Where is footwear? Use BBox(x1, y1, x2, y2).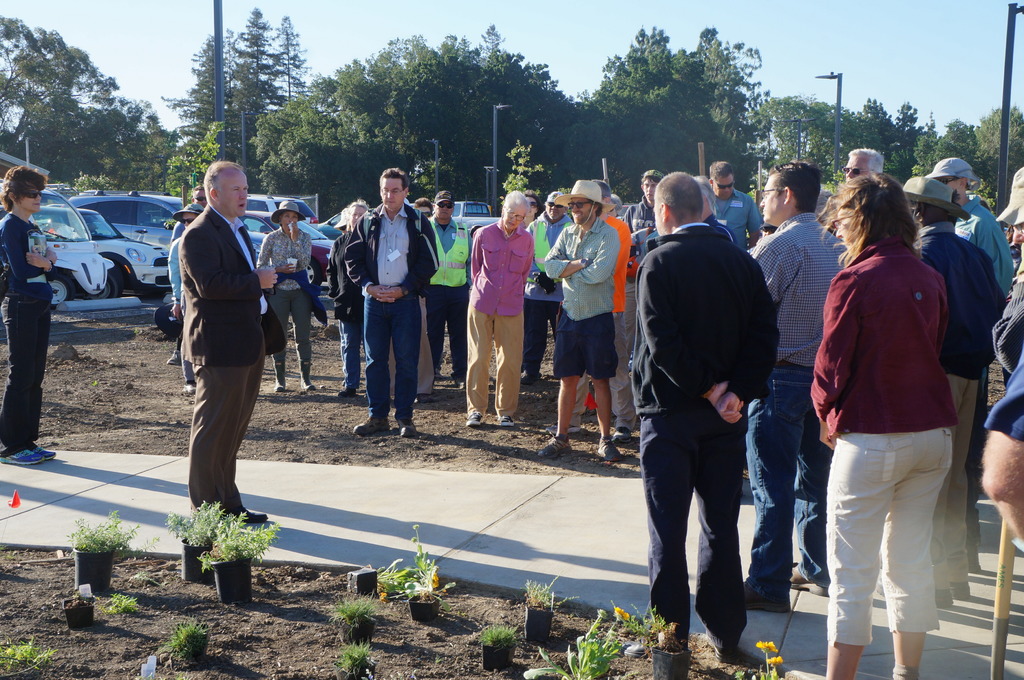
BBox(536, 431, 573, 458).
